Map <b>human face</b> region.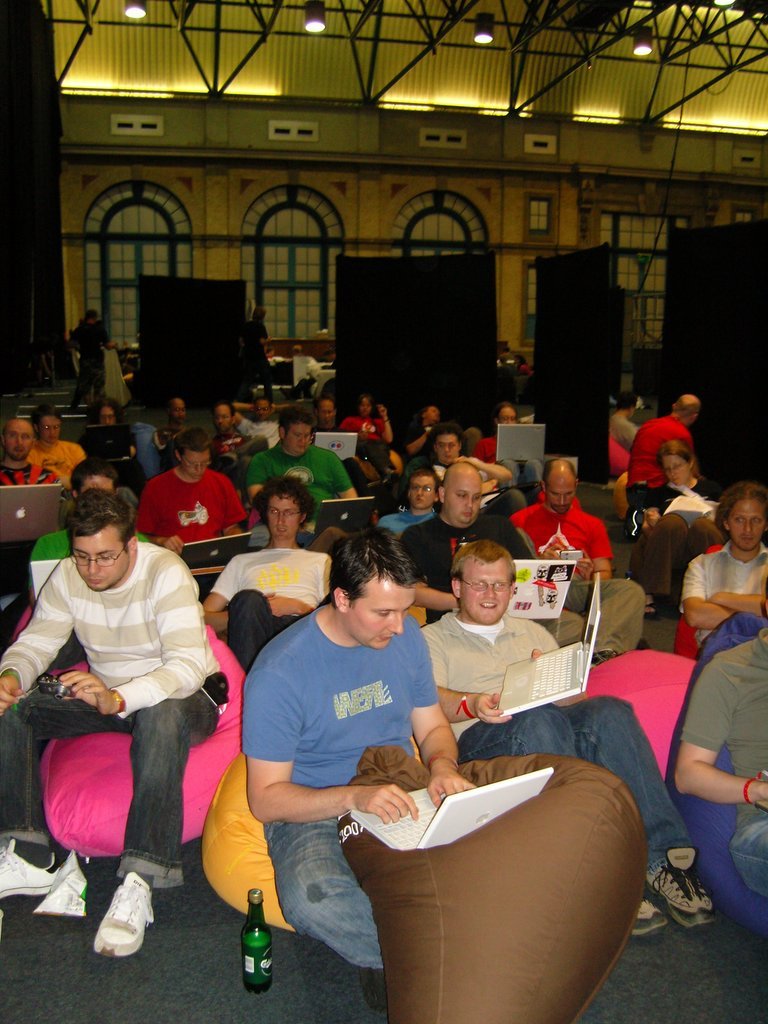
Mapped to rect(548, 472, 575, 515).
